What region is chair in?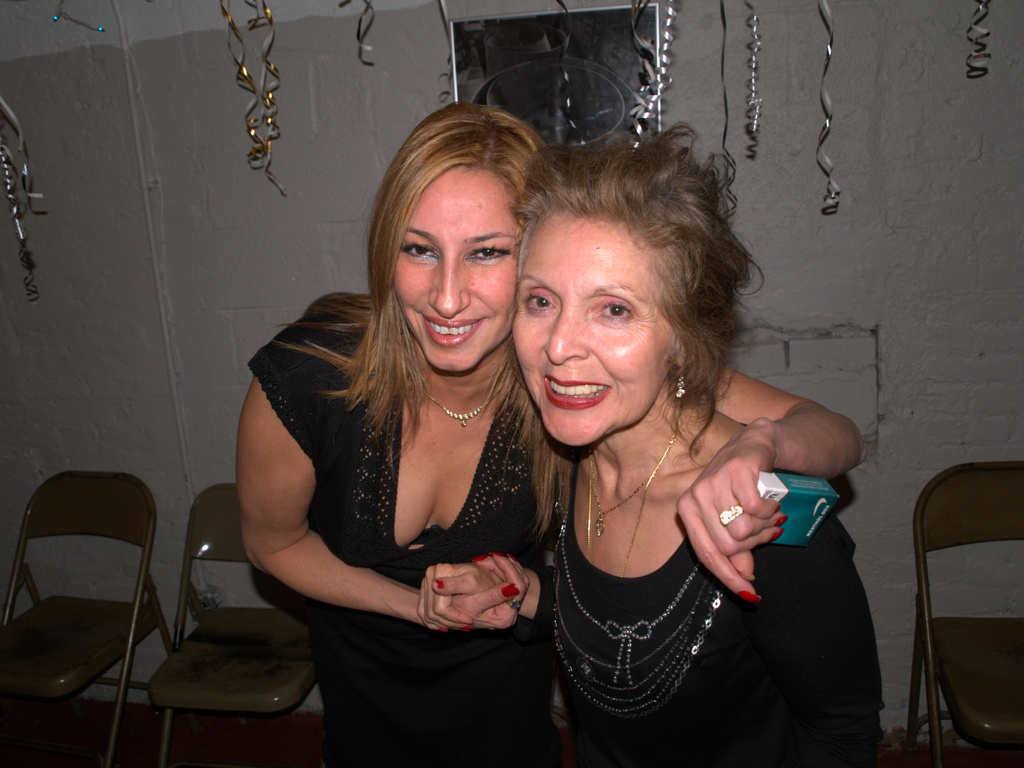
left=4, top=464, right=168, bottom=755.
